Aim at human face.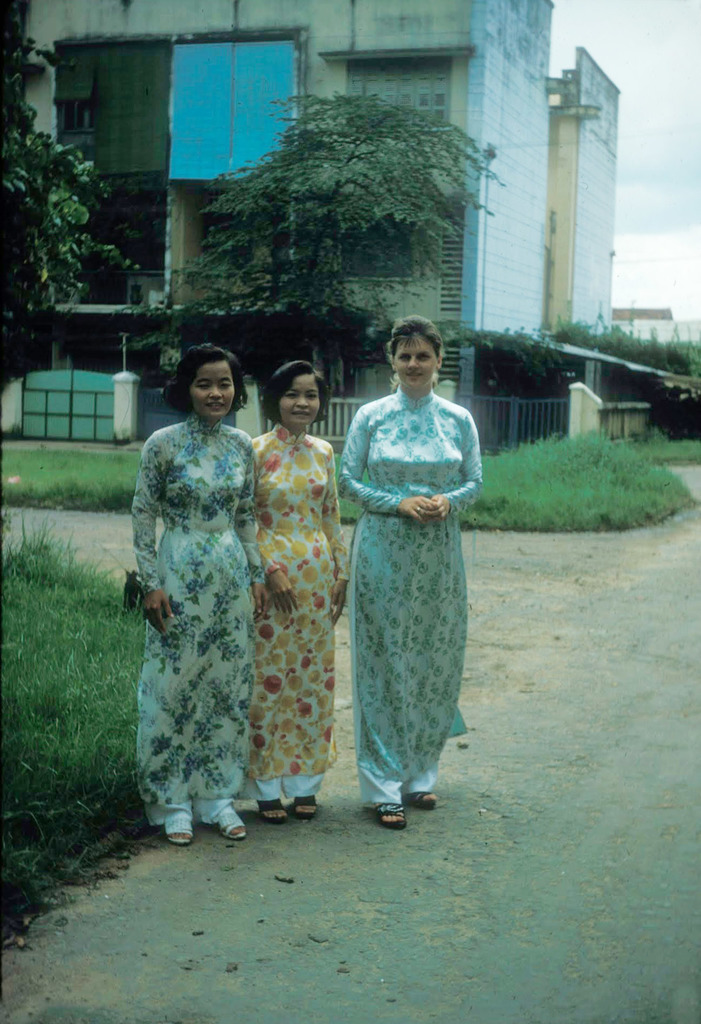
Aimed at bbox=(189, 360, 233, 416).
